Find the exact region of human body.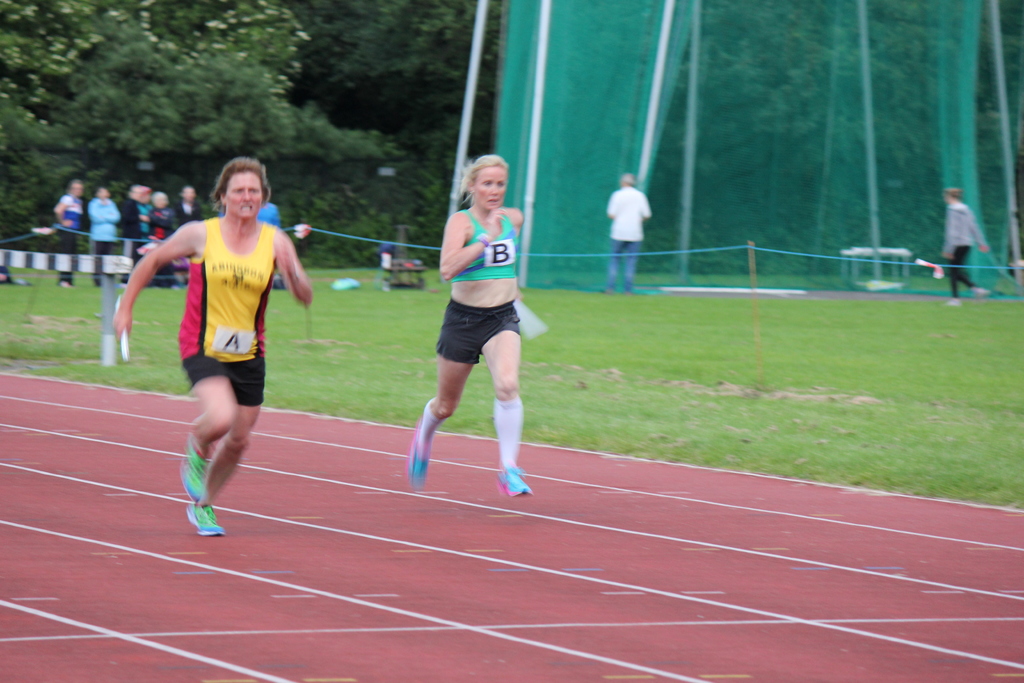
Exact region: l=52, t=179, r=86, b=284.
